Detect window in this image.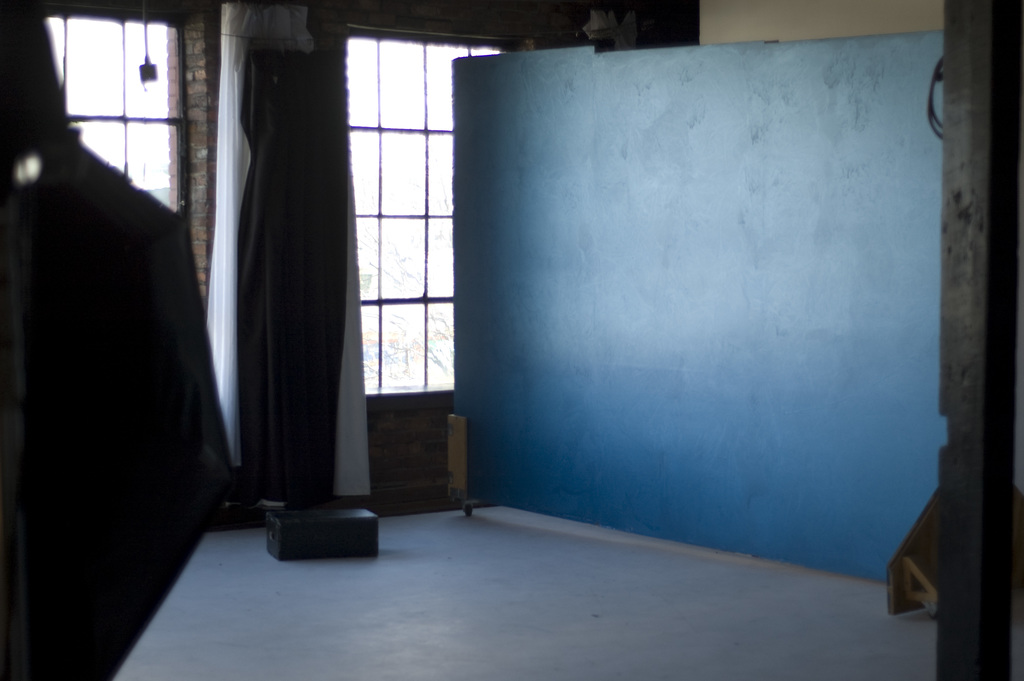
Detection: 346,30,507,395.
